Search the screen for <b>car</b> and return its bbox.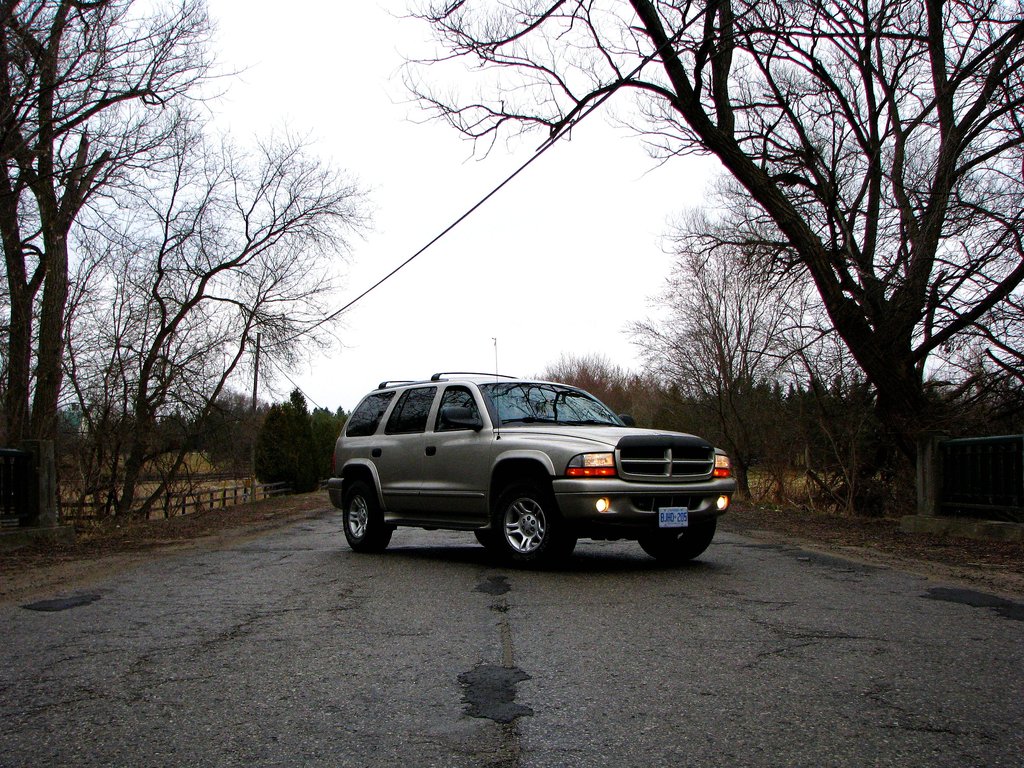
Found: pyautogui.locateOnScreen(322, 372, 729, 566).
